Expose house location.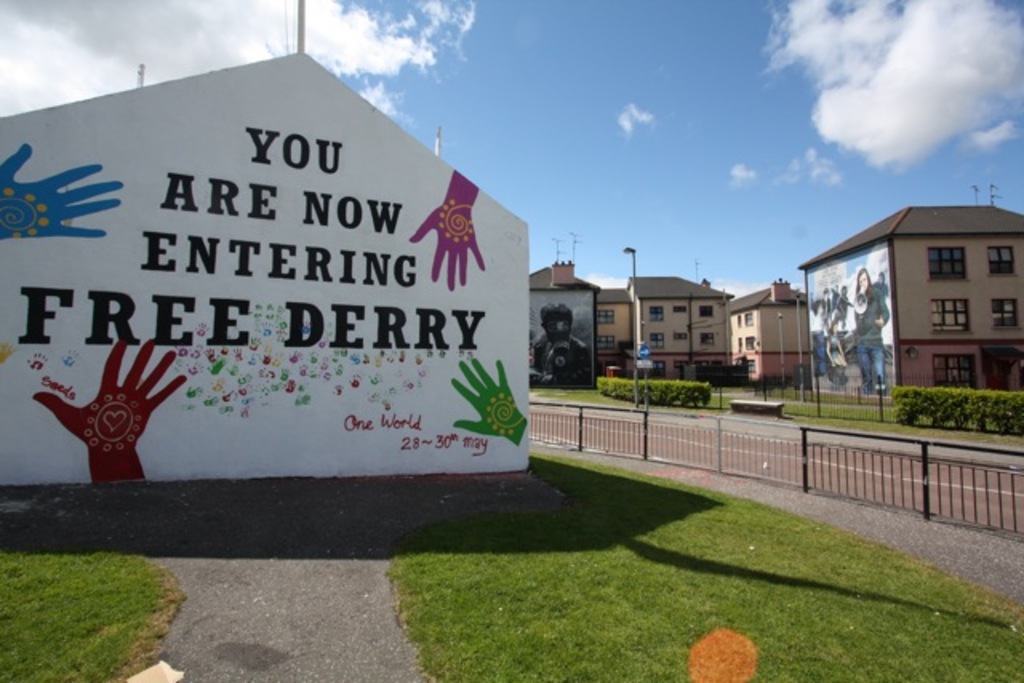
Exposed at rect(792, 189, 1018, 414).
